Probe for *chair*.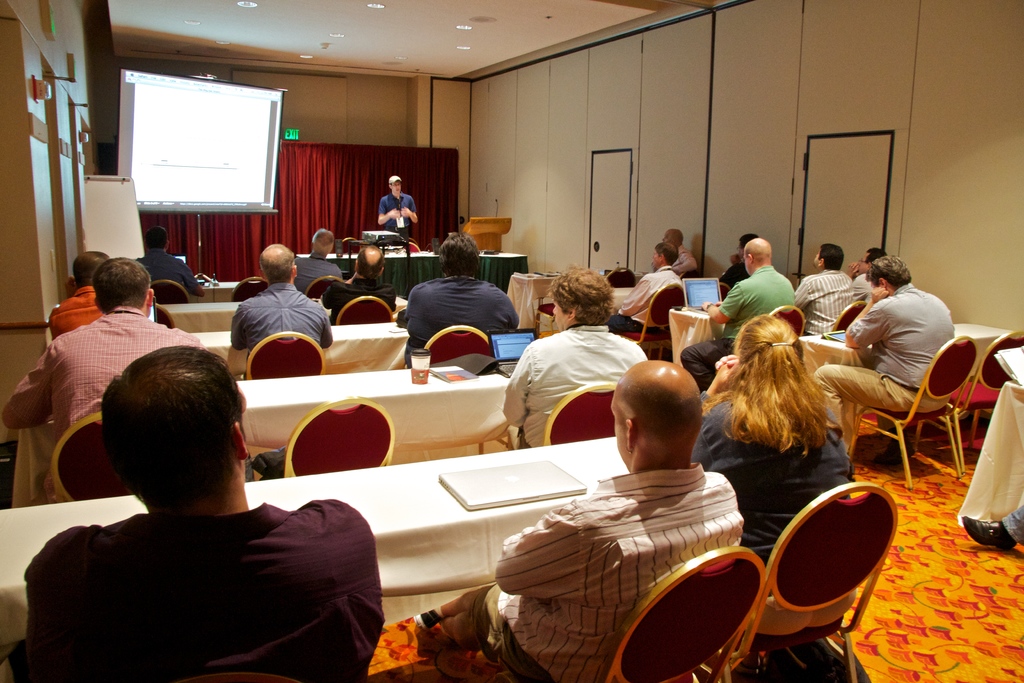
Probe result: box=[412, 324, 490, 369].
